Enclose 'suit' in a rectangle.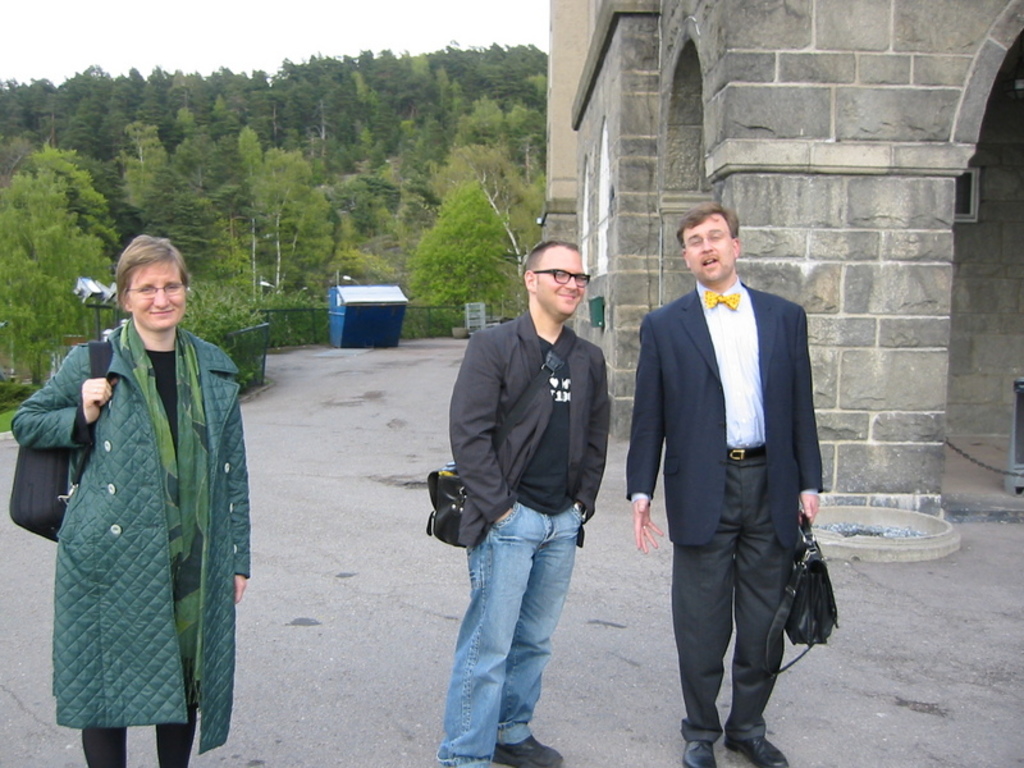
left=634, top=193, right=828, bottom=762.
